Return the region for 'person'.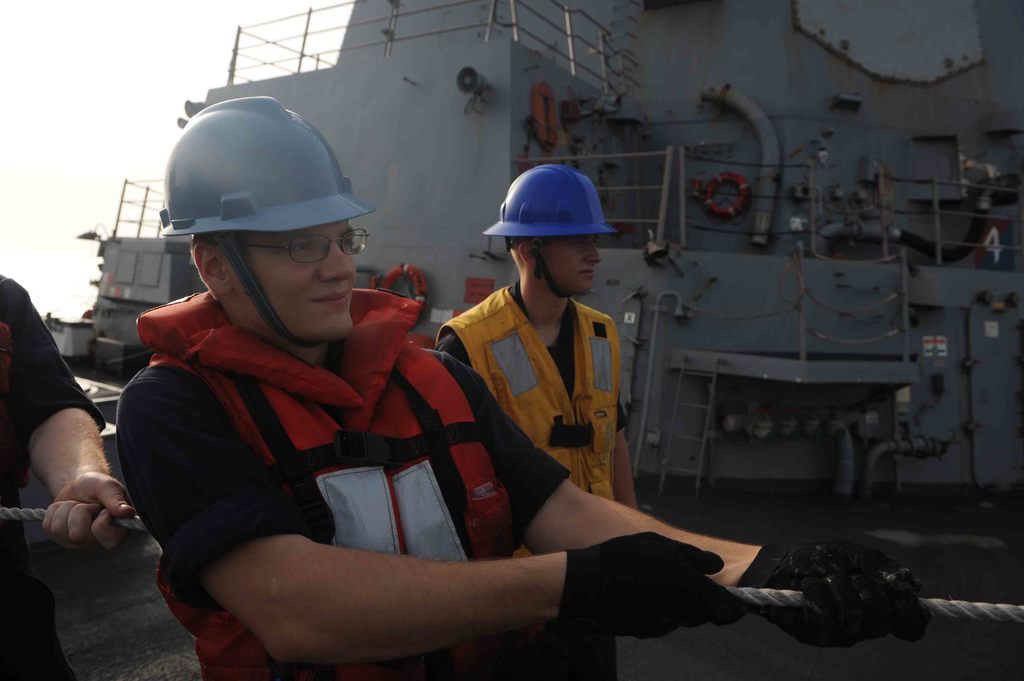
{"left": 113, "top": 98, "right": 925, "bottom": 680}.
